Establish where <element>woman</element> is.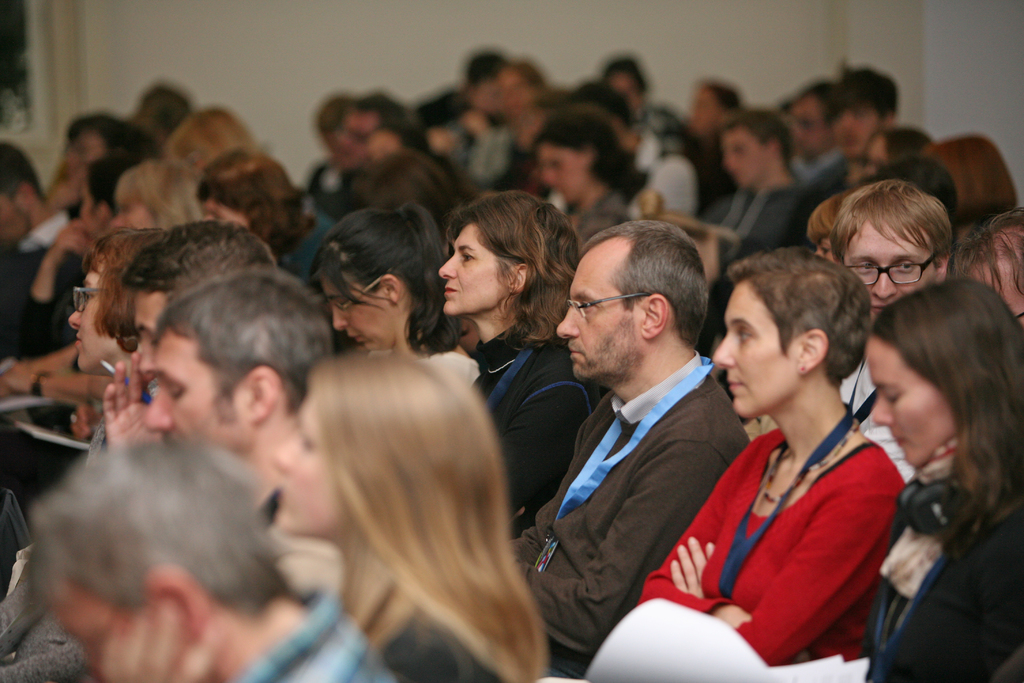
Established at region(200, 151, 332, 302).
